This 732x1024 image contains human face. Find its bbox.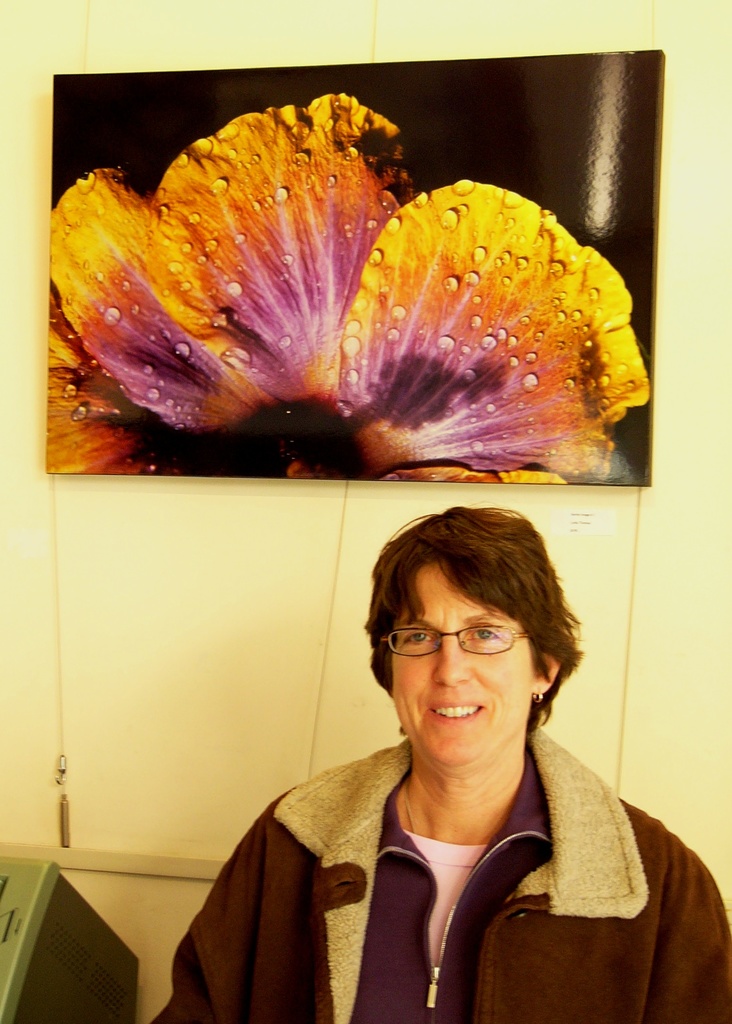
372:559:532:765.
